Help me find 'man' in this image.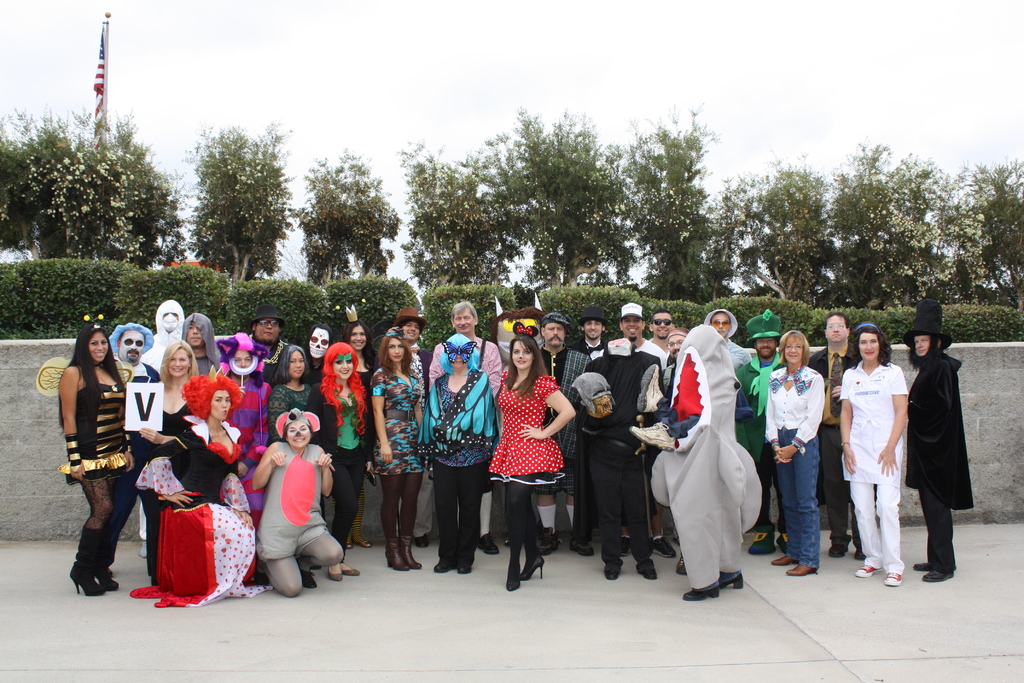
Found it: pyautogui.locateOnScreen(426, 299, 505, 554).
